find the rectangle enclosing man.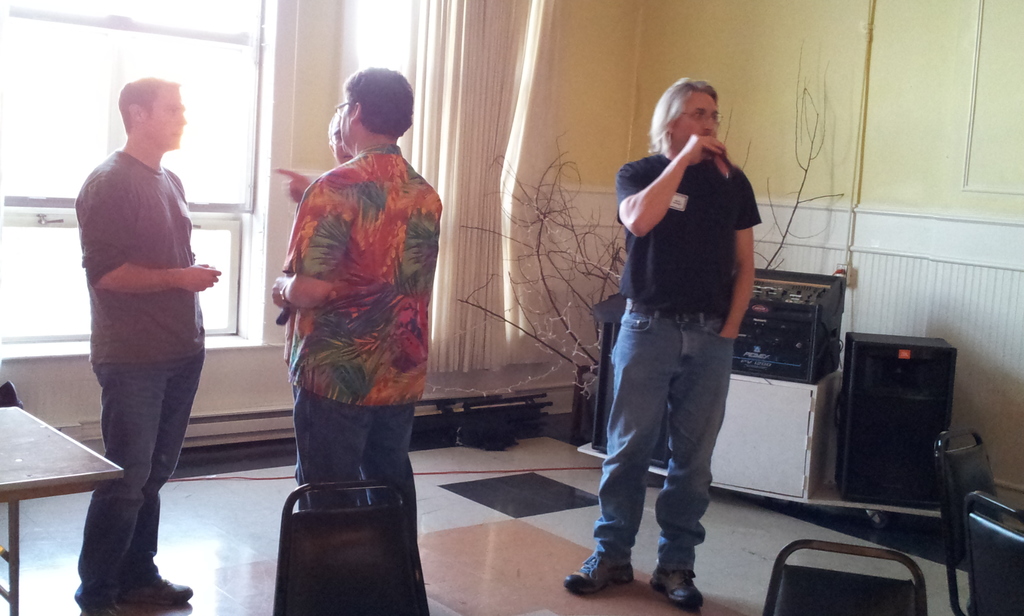
bbox=(282, 100, 351, 340).
